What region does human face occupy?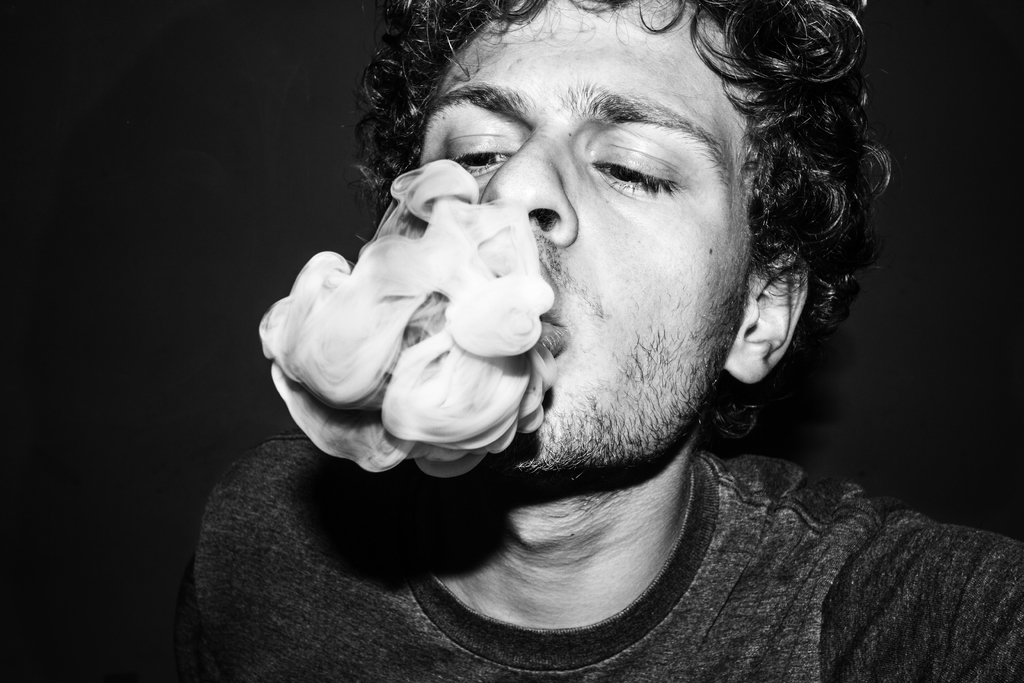
{"x1": 414, "y1": 0, "x2": 762, "y2": 477}.
